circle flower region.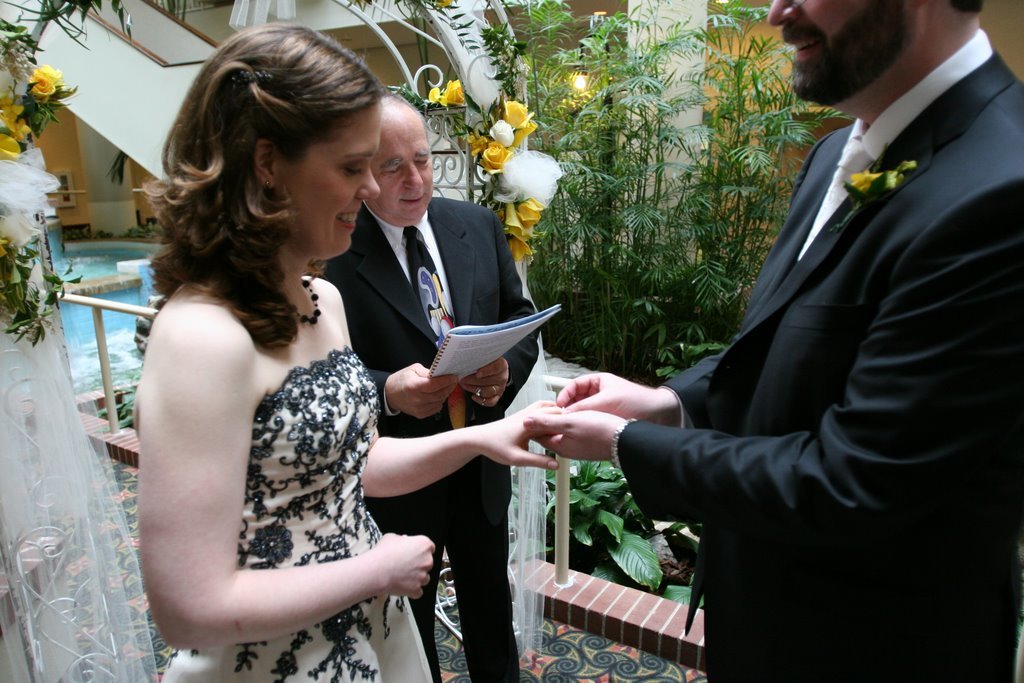
Region: select_region(426, 79, 464, 107).
